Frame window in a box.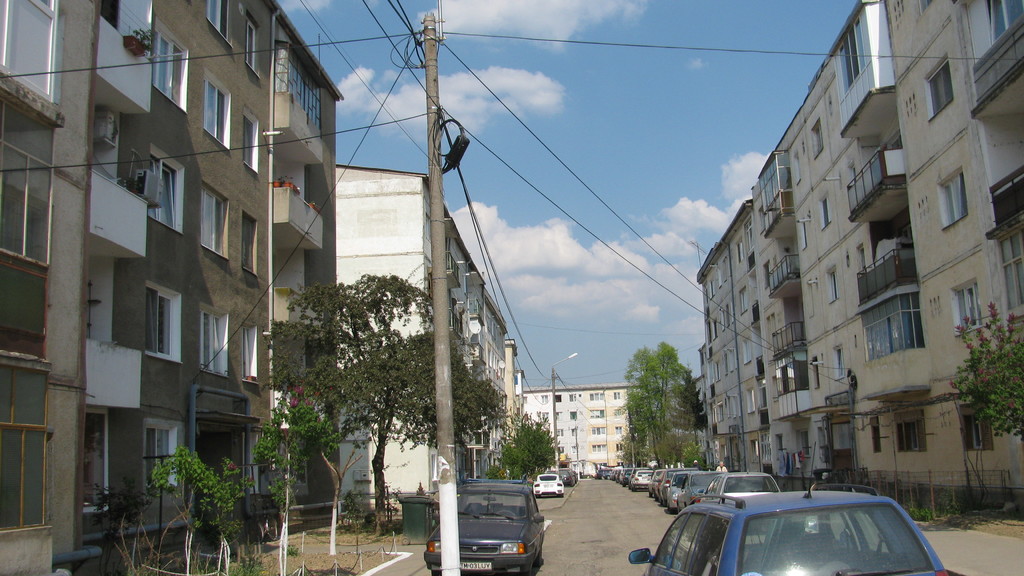
(x1=566, y1=392, x2=579, y2=408).
